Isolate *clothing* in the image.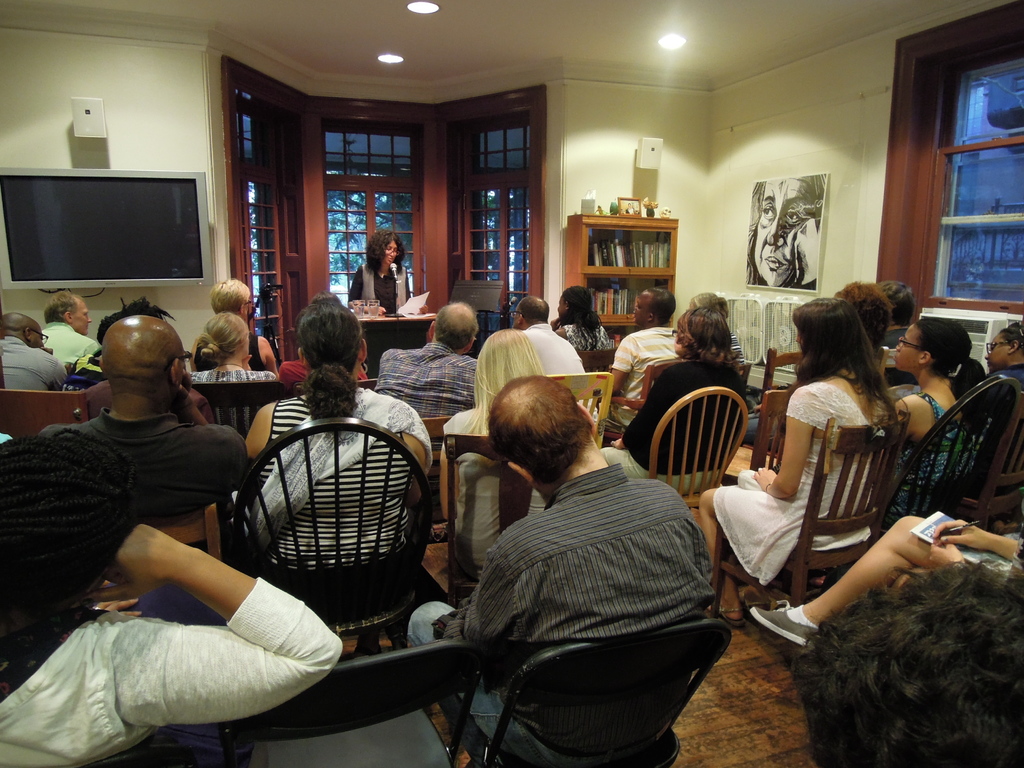
Isolated region: (left=0, top=581, right=350, bottom=767).
